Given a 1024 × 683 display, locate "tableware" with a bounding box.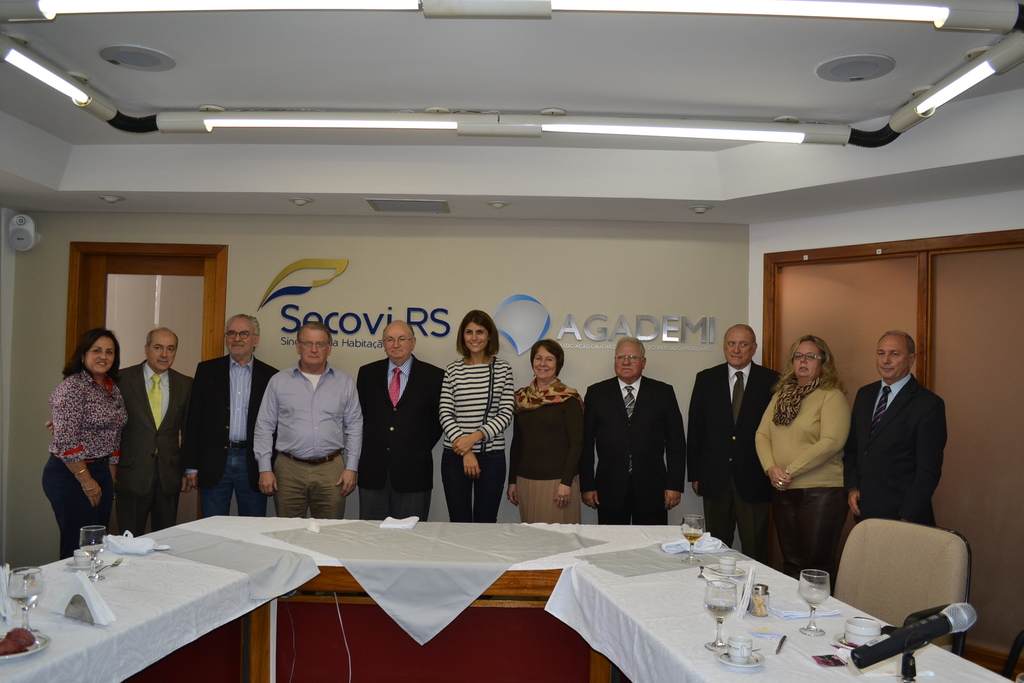
Located: 81, 525, 97, 582.
